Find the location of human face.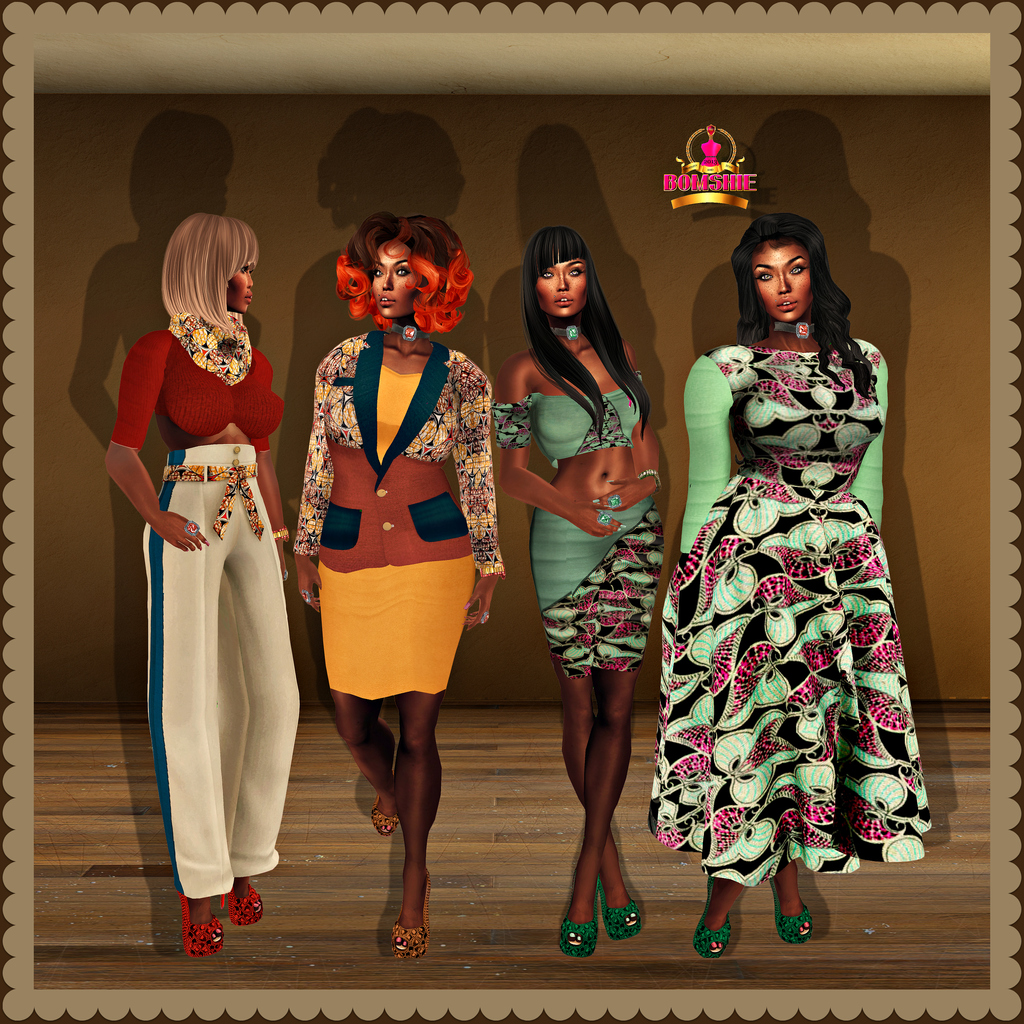
Location: [left=226, top=262, right=253, bottom=314].
